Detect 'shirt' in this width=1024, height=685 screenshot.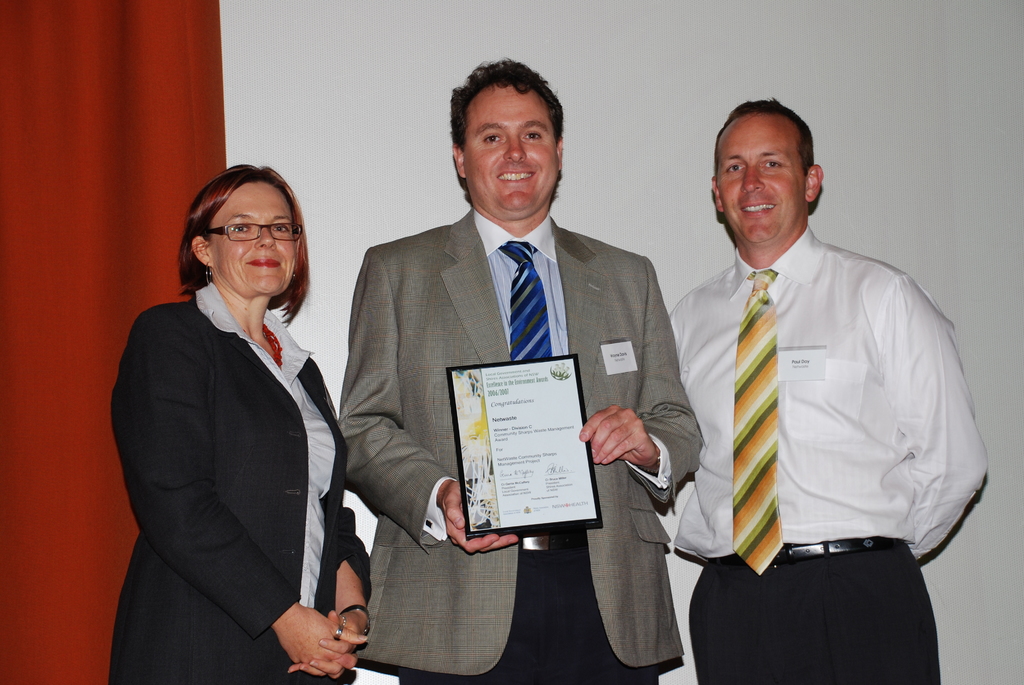
Detection: [left=668, top=226, right=989, bottom=562].
